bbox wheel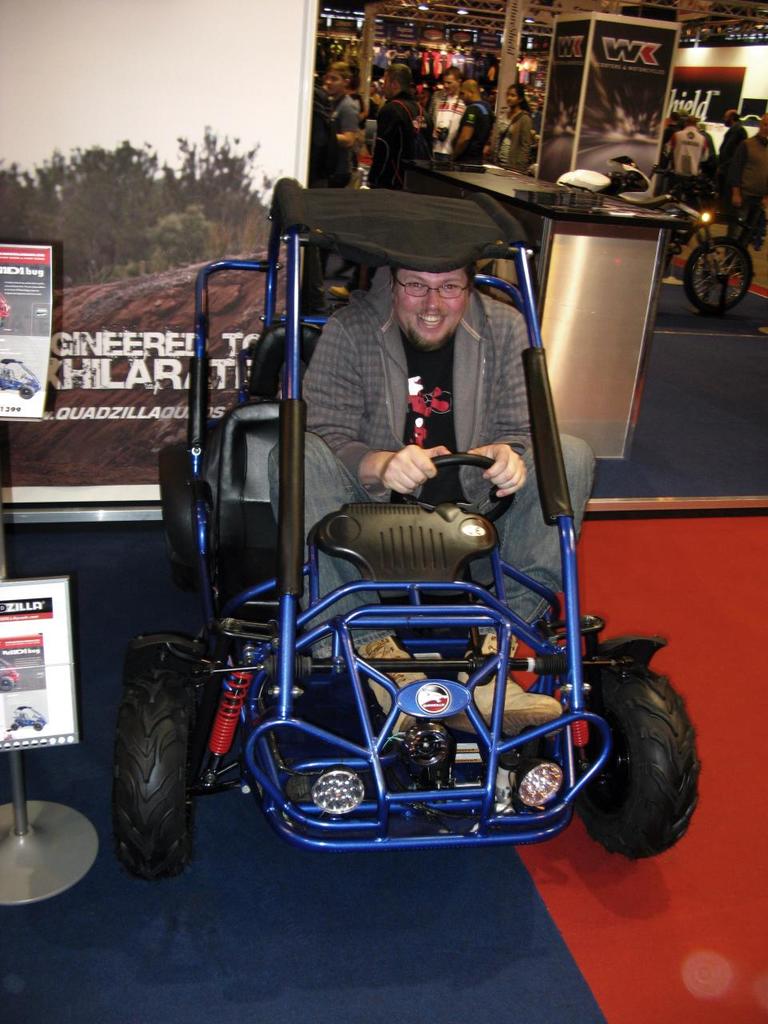
<region>571, 650, 707, 864</region>
